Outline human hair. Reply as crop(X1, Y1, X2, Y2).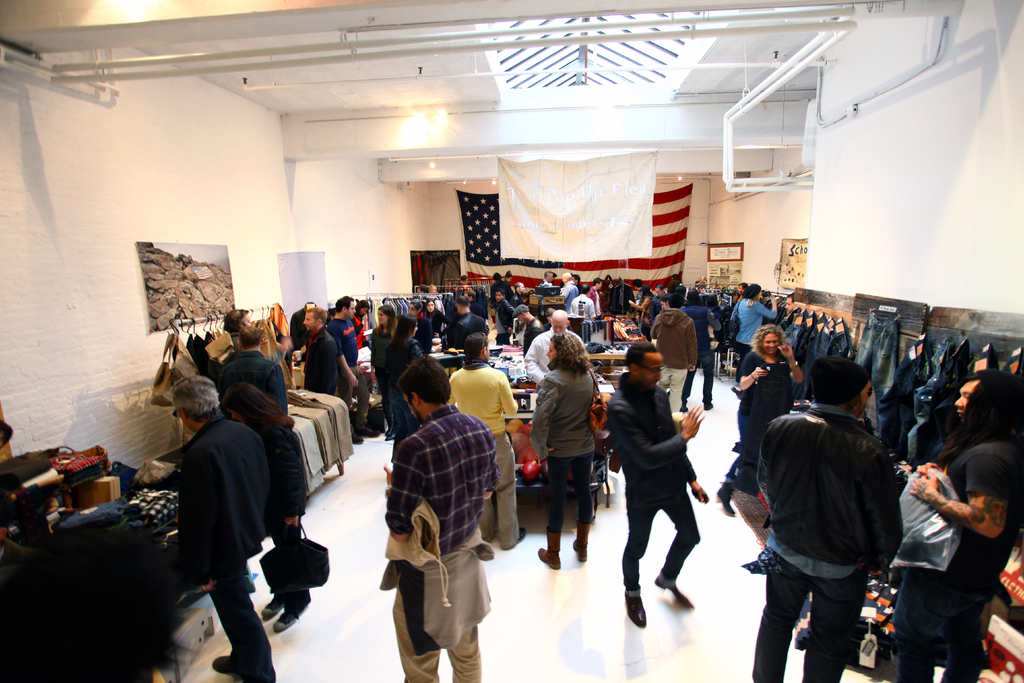
crop(505, 270, 510, 280).
